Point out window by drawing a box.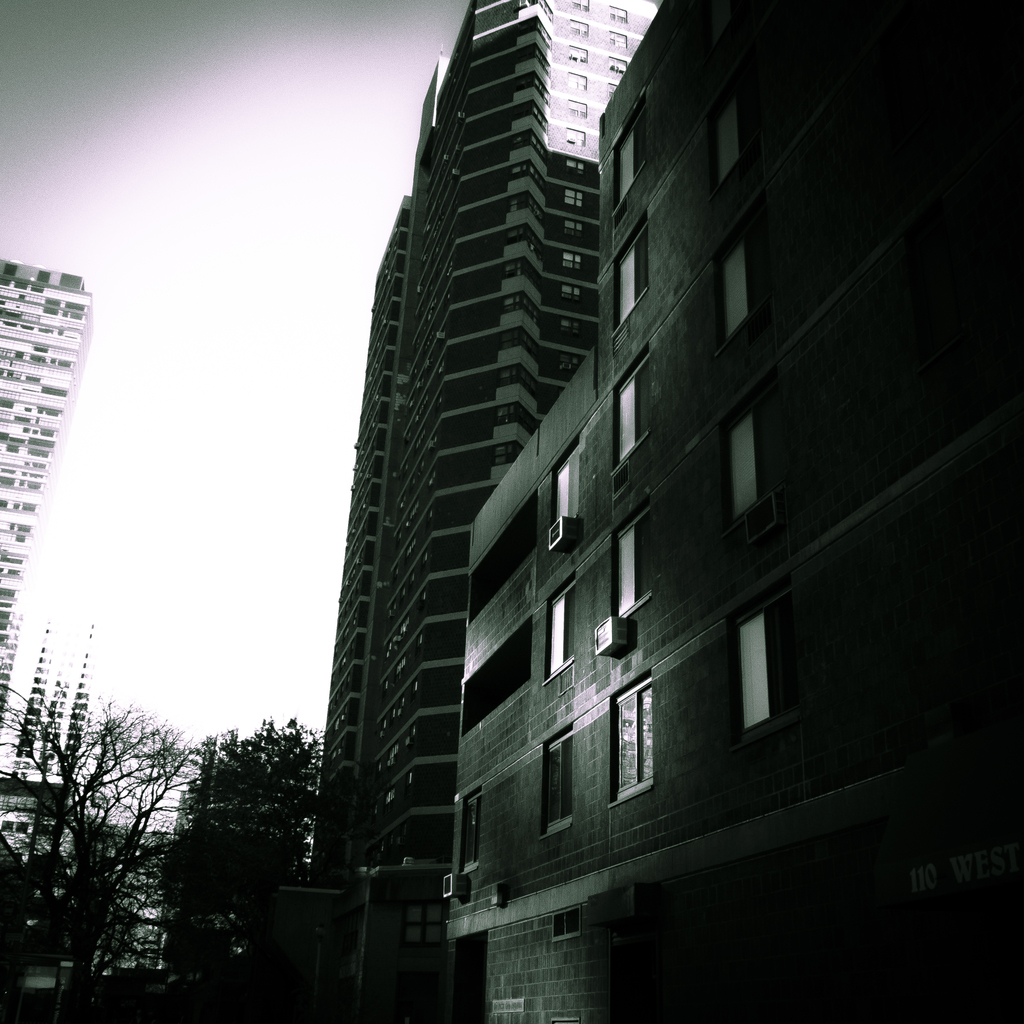
<bbox>541, 722, 577, 836</bbox>.
